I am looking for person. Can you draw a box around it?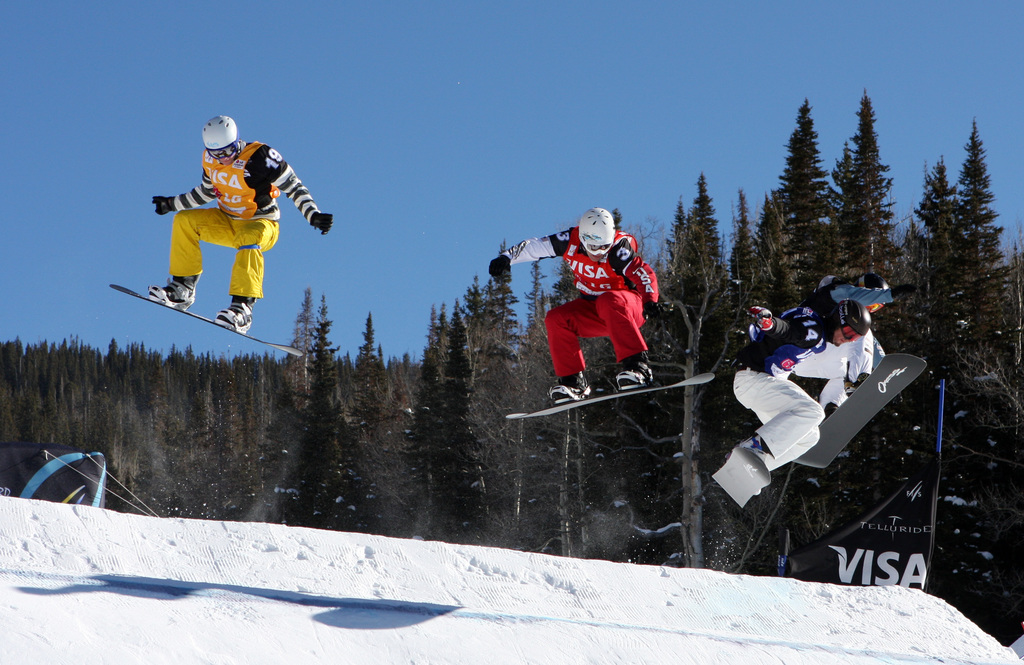
Sure, the bounding box is bbox=(149, 114, 334, 333).
